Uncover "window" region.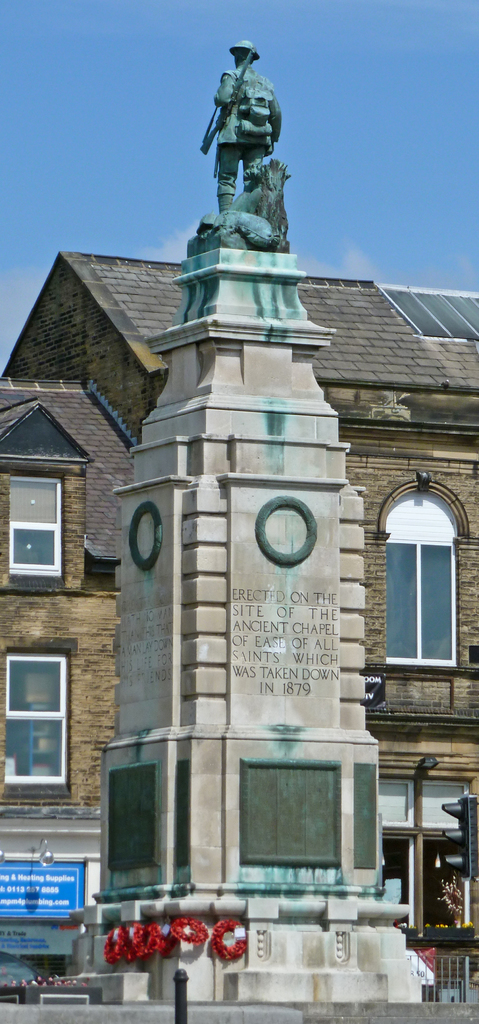
Uncovered: 387:492:465:672.
